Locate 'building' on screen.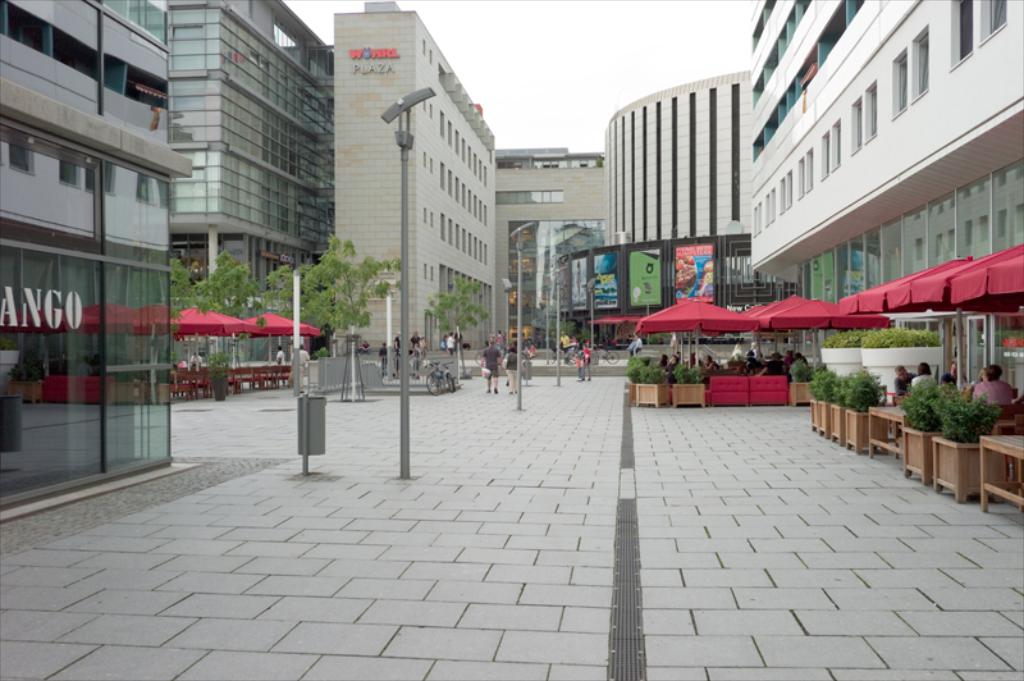
On screen at detection(173, 0, 330, 388).
